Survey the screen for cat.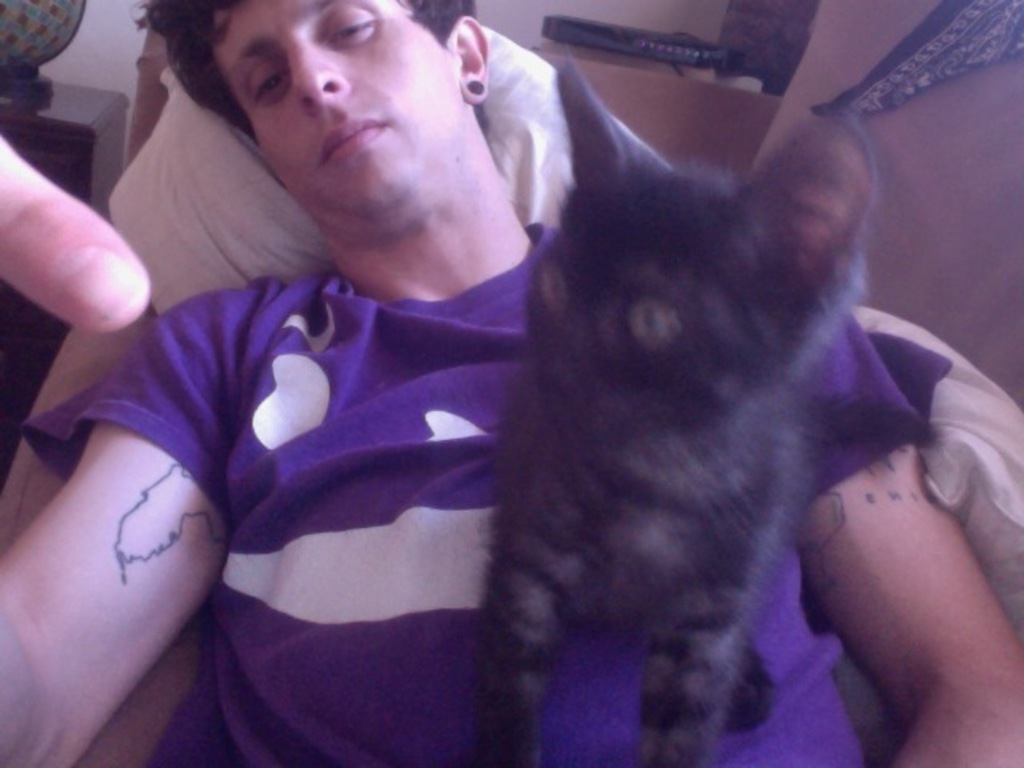
Survey found: <bbox>475, 56, 933, 766</bbox>.
